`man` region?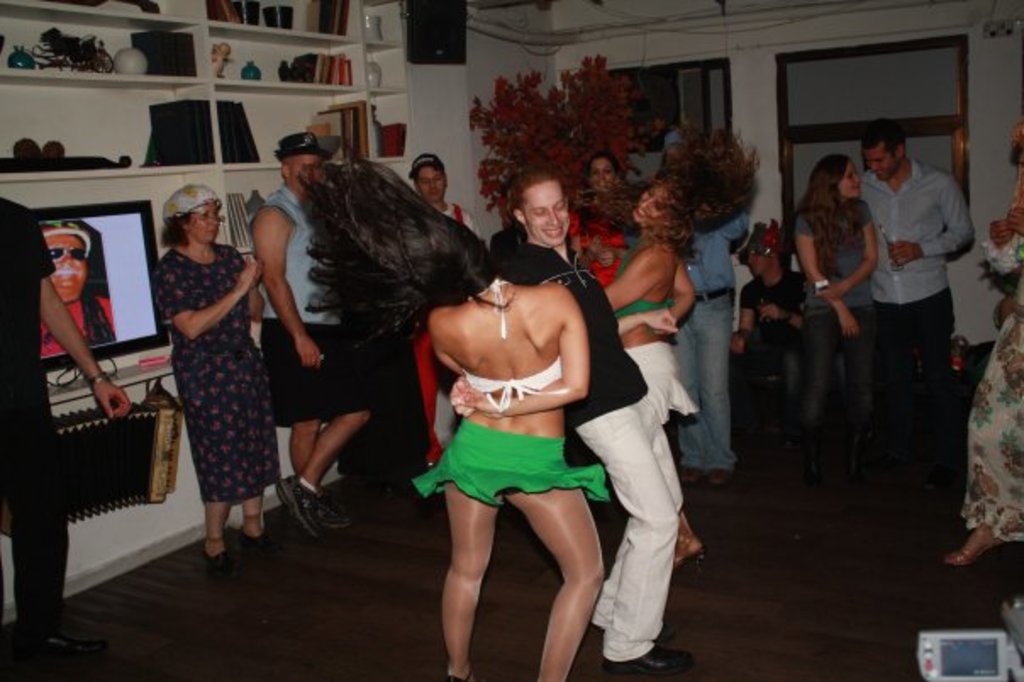
(x1=483, y1=161, x2=688, y2=668)
